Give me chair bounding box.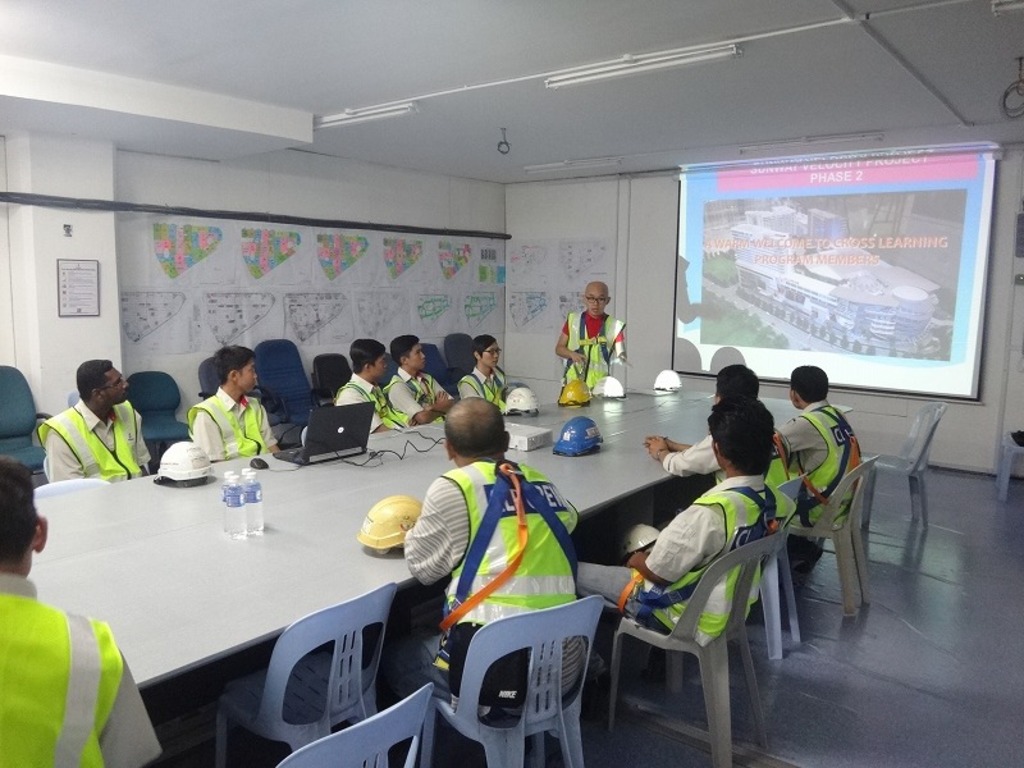
(x1=376, y1=351, x2=404, y2=392).
